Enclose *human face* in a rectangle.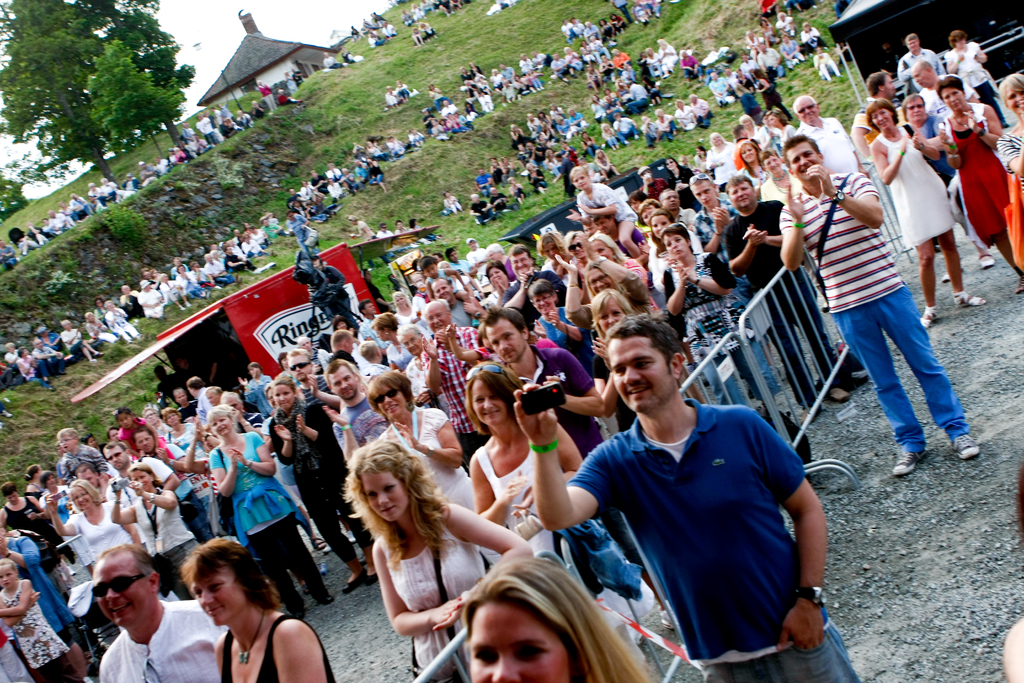
box=[127, 470, 150, 491].
